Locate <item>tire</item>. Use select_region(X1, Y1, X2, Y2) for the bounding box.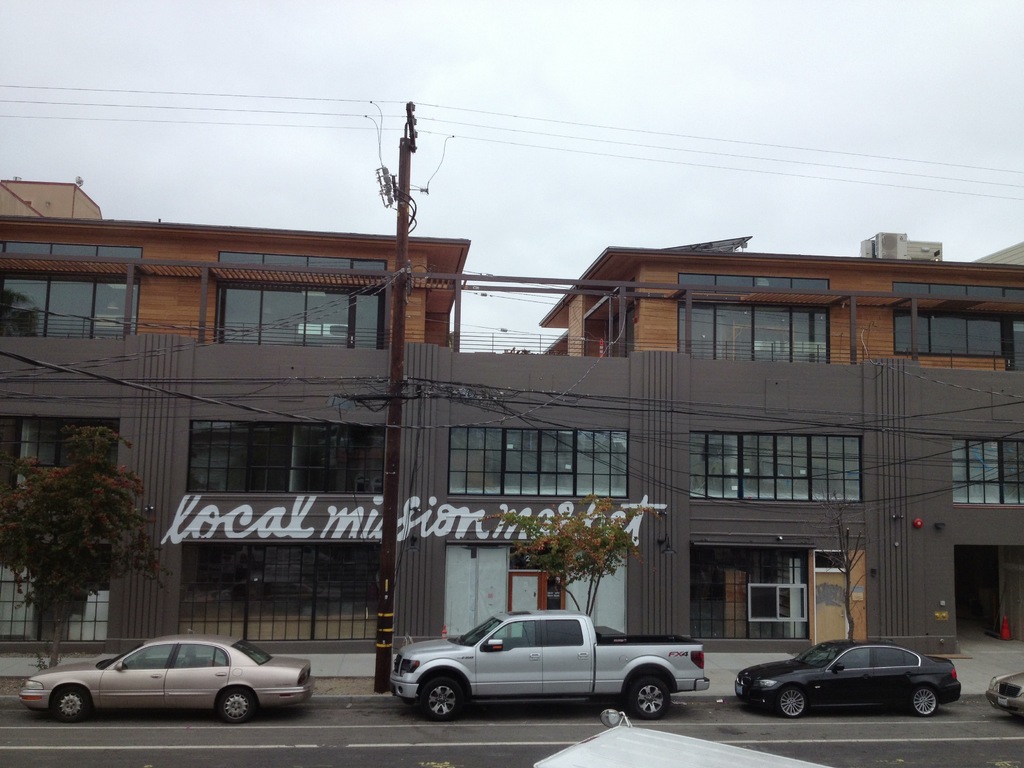
select_region(622, 668, 671, 720).
